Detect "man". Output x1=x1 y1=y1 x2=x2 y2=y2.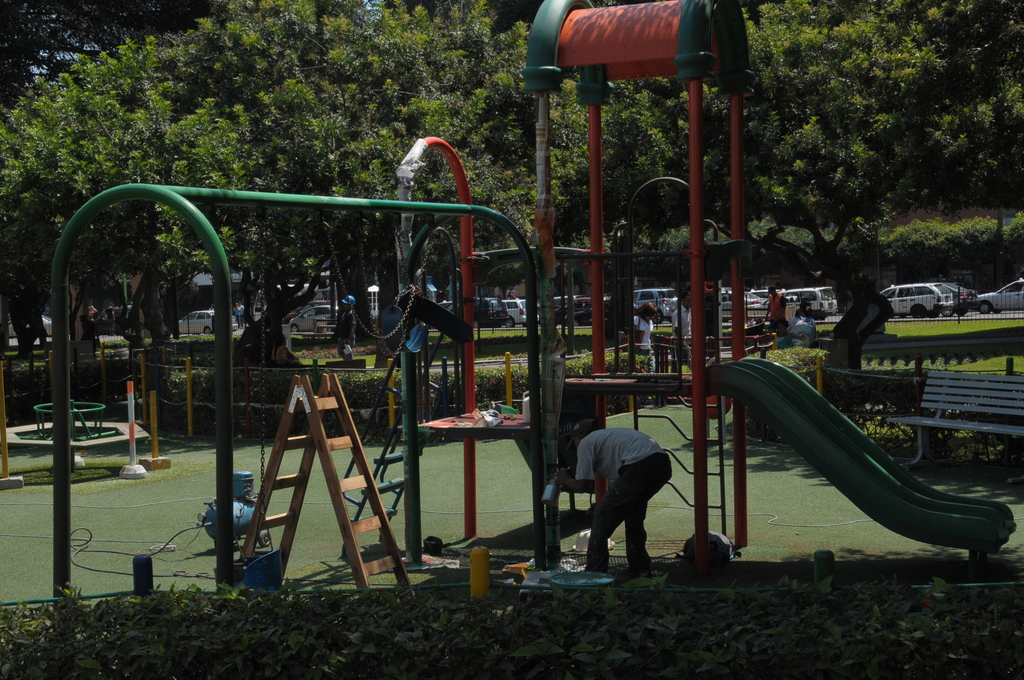
x1=668 y1=290 x2=693 y2=376.
